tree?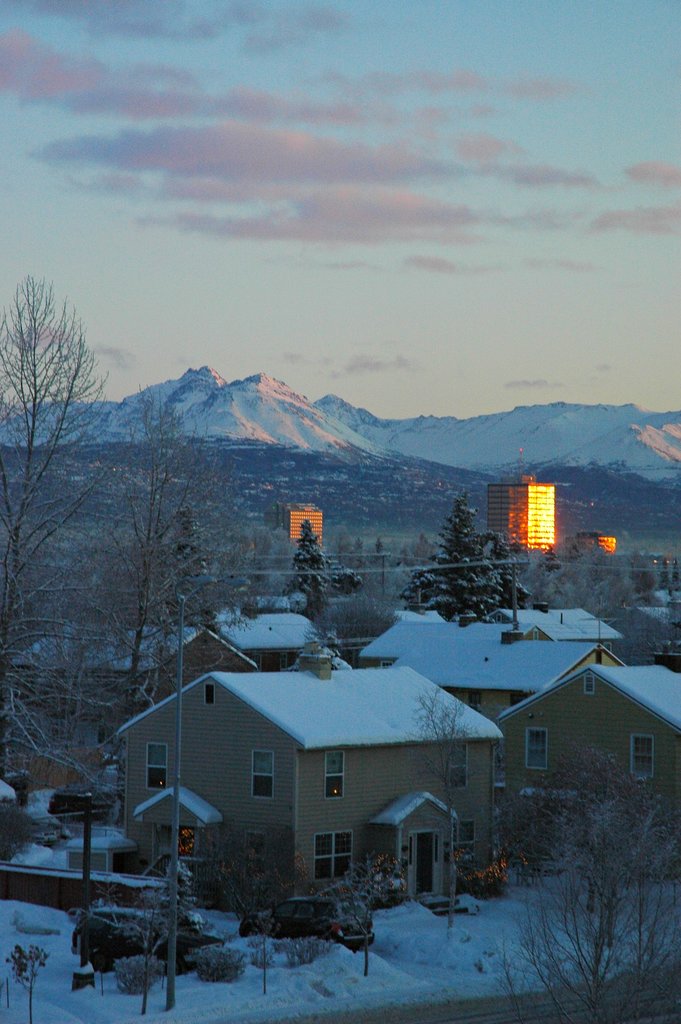
l=311, t=855, r=397, b=981
